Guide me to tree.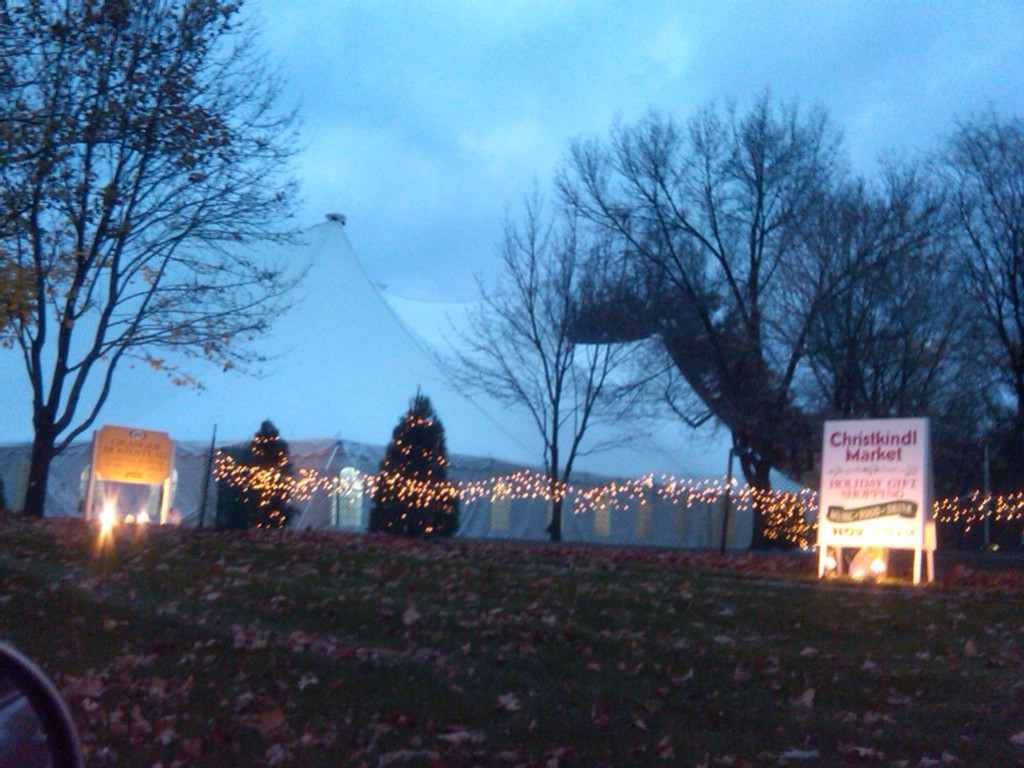
Guidance: bbox=[546, 77, 1023, 504].
